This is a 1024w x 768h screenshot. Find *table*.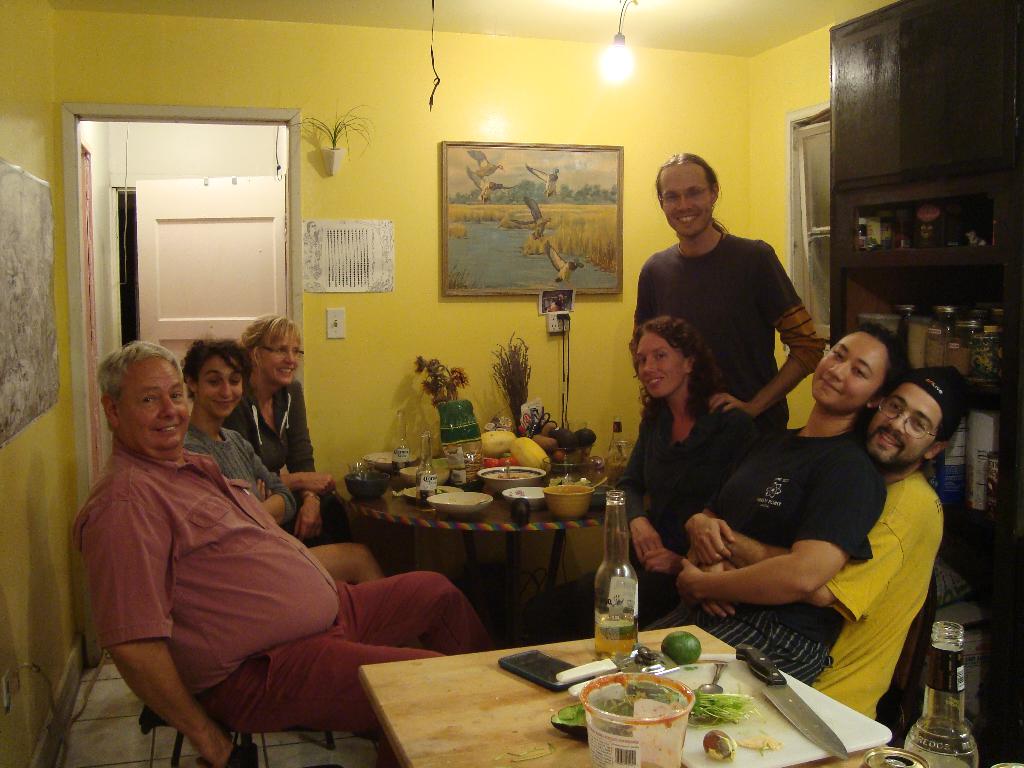
Bounding box: bbox=(324, 465, 631, 644).
